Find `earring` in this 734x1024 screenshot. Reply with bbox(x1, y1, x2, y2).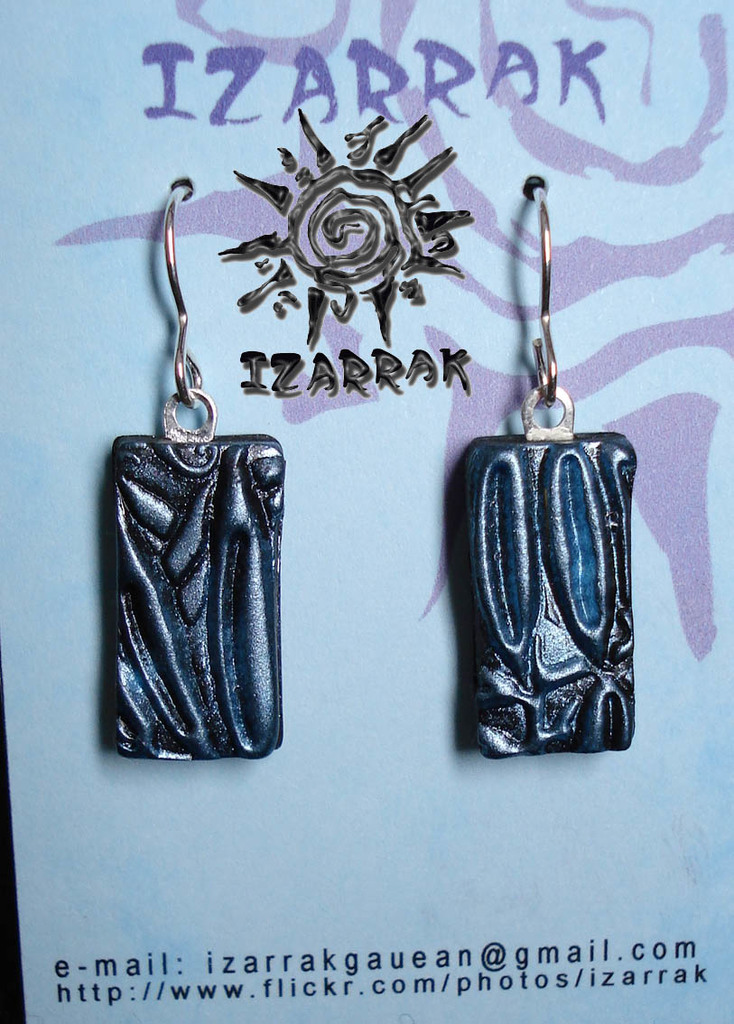
bbox(103, 181, 285, 757).
